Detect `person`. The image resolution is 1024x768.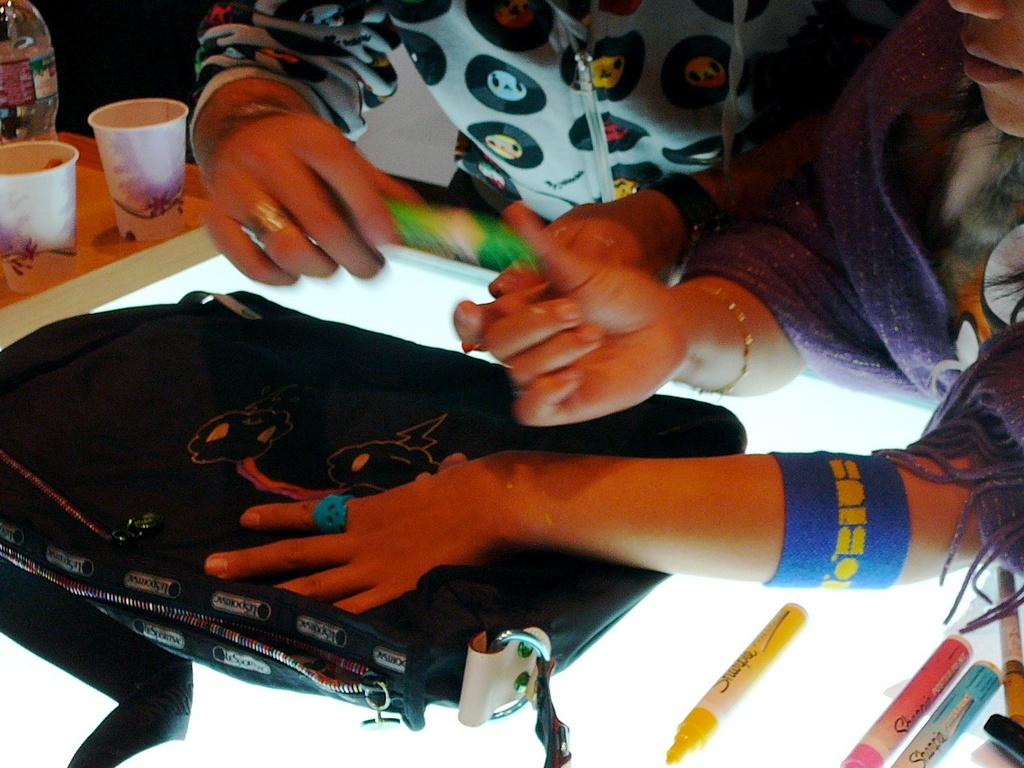
BBox(187, 0, 831, 286).
